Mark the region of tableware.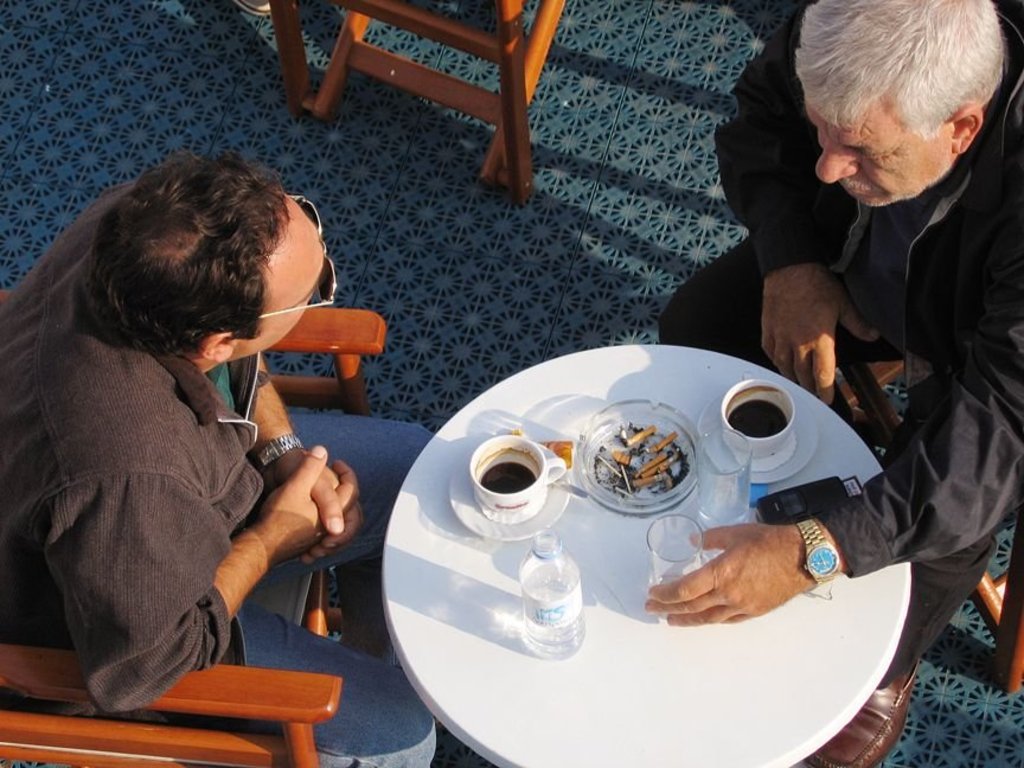
Region: 578,398,698,517.
